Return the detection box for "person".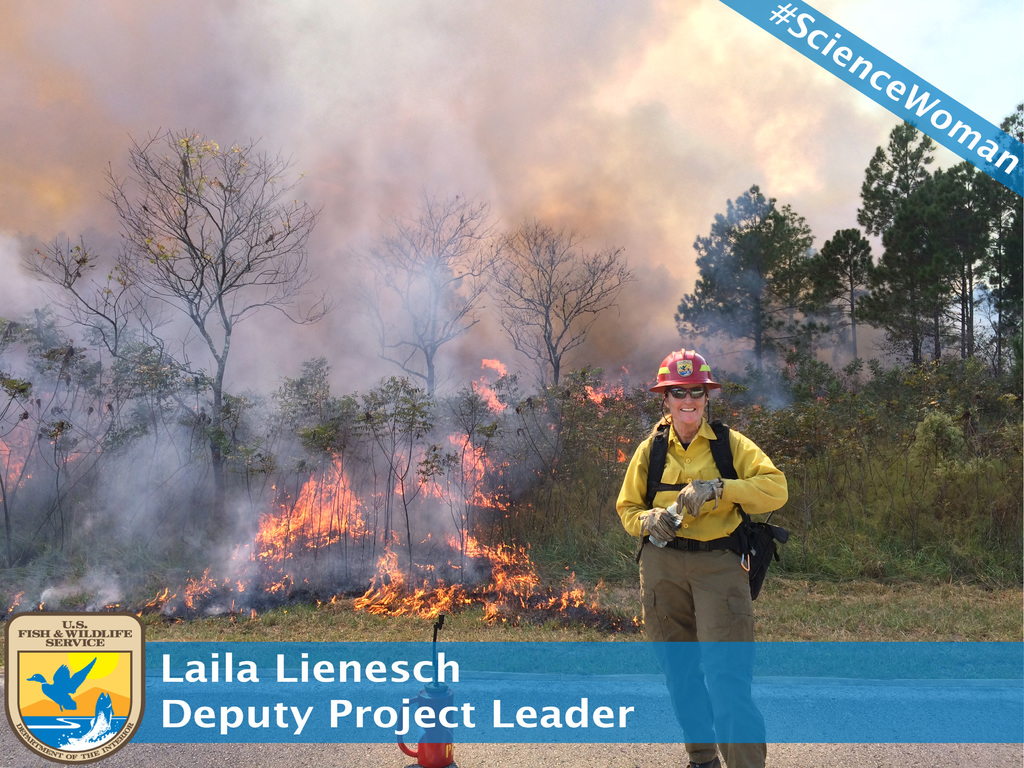
(613, 341, 791, 767).
